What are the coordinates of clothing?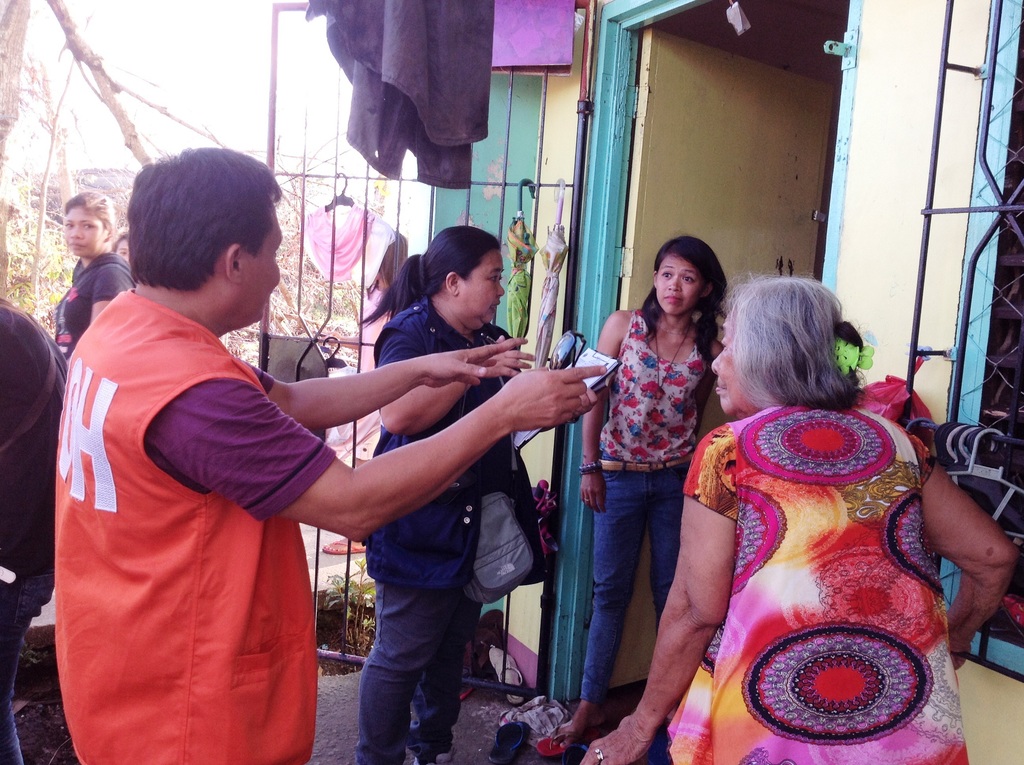
region(0, 301, 68, 764).
